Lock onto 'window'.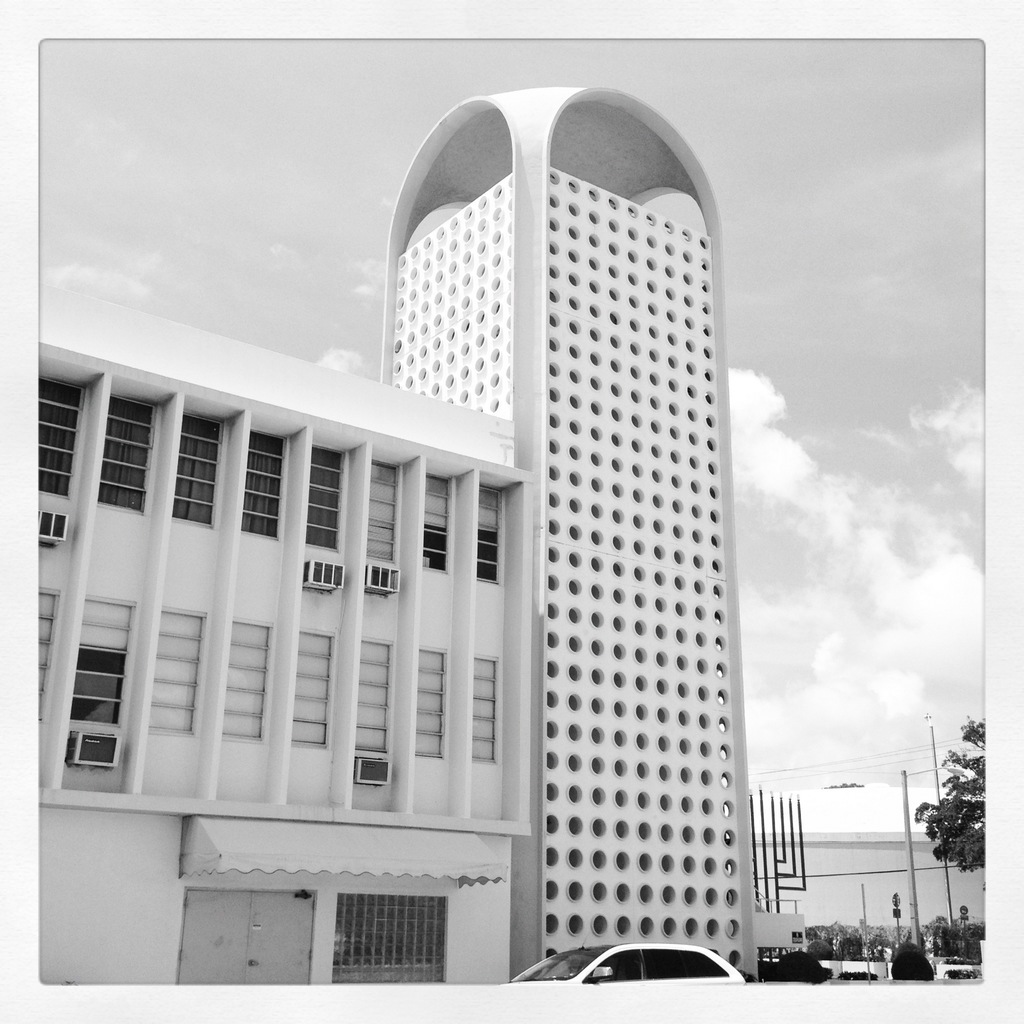
Locked: Rect(216, 625, 277, 735).
